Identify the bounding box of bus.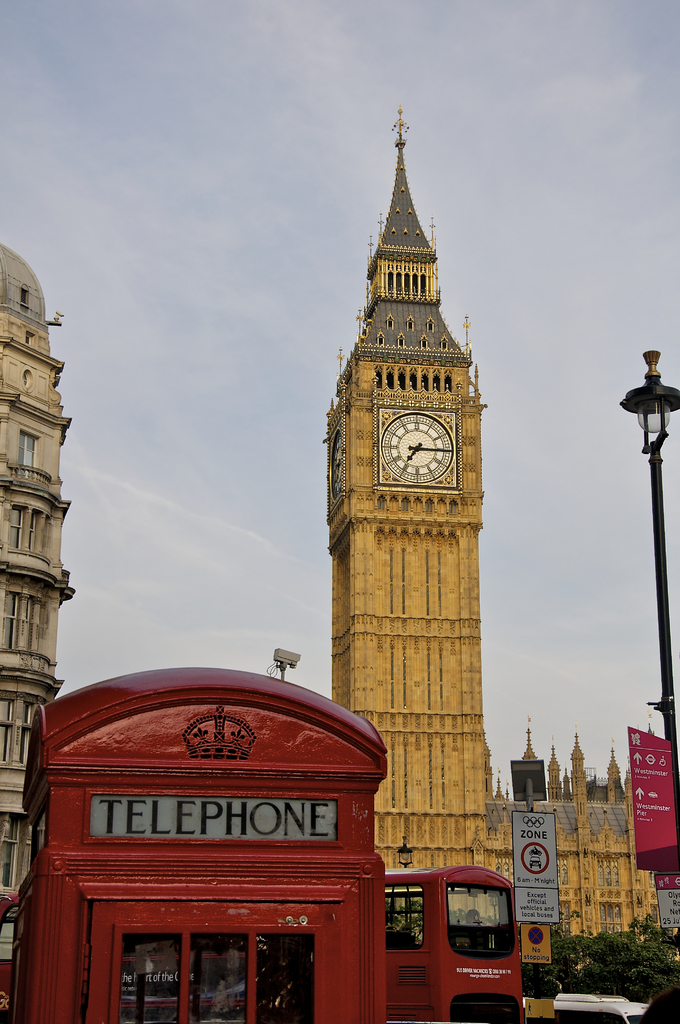
rect(373, 868, 526, 1023).
